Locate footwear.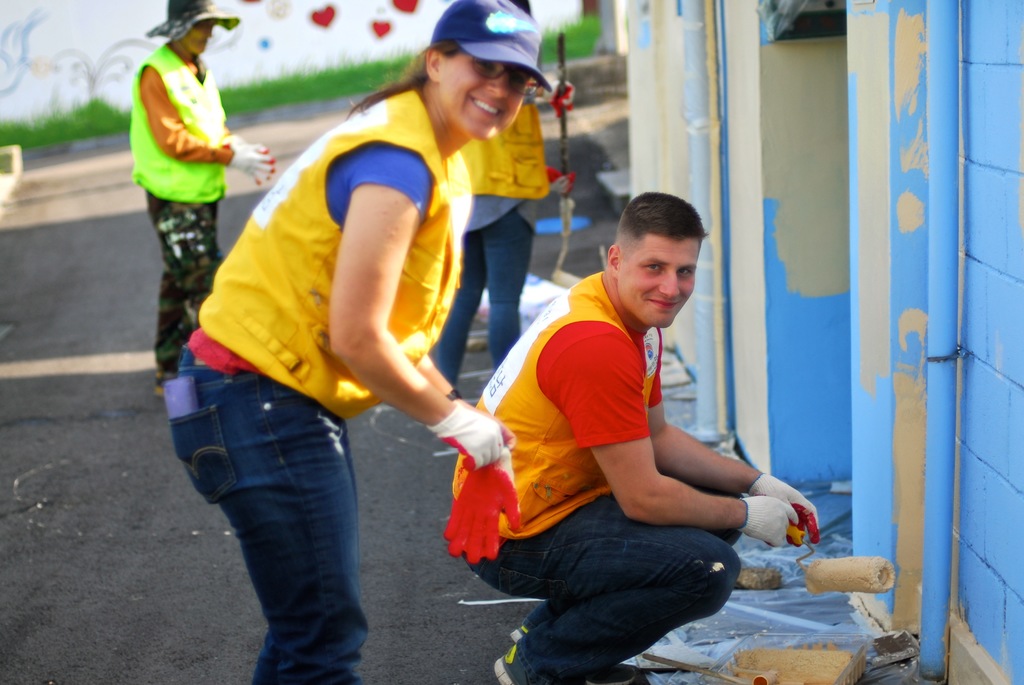
Bounding box: [155,372,175,394].
